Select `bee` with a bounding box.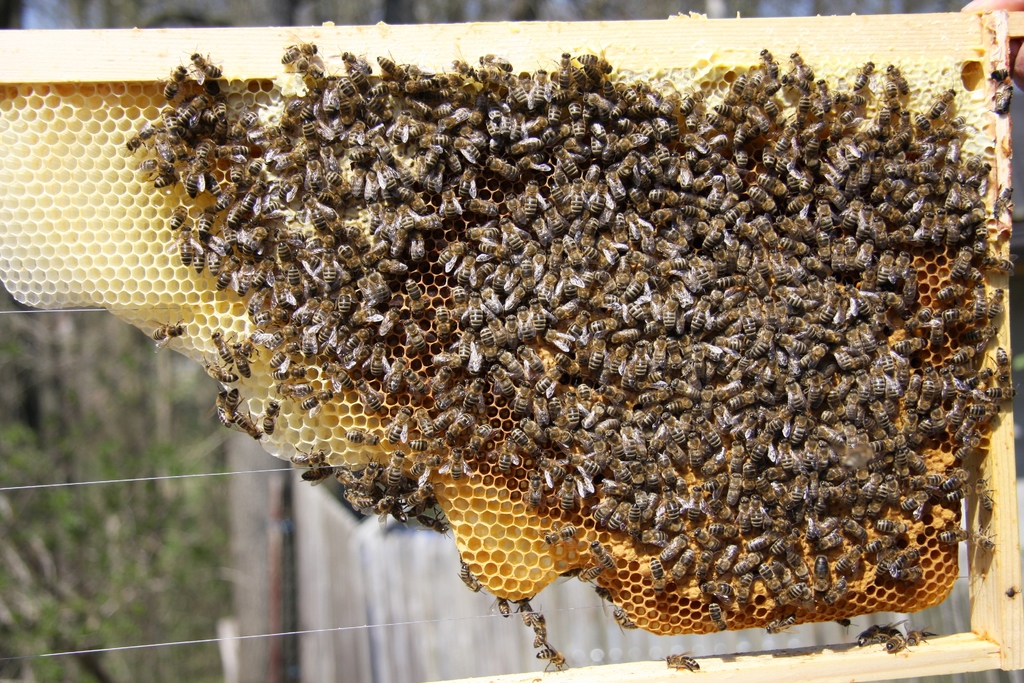
rect(929, 318, 943, 353).
